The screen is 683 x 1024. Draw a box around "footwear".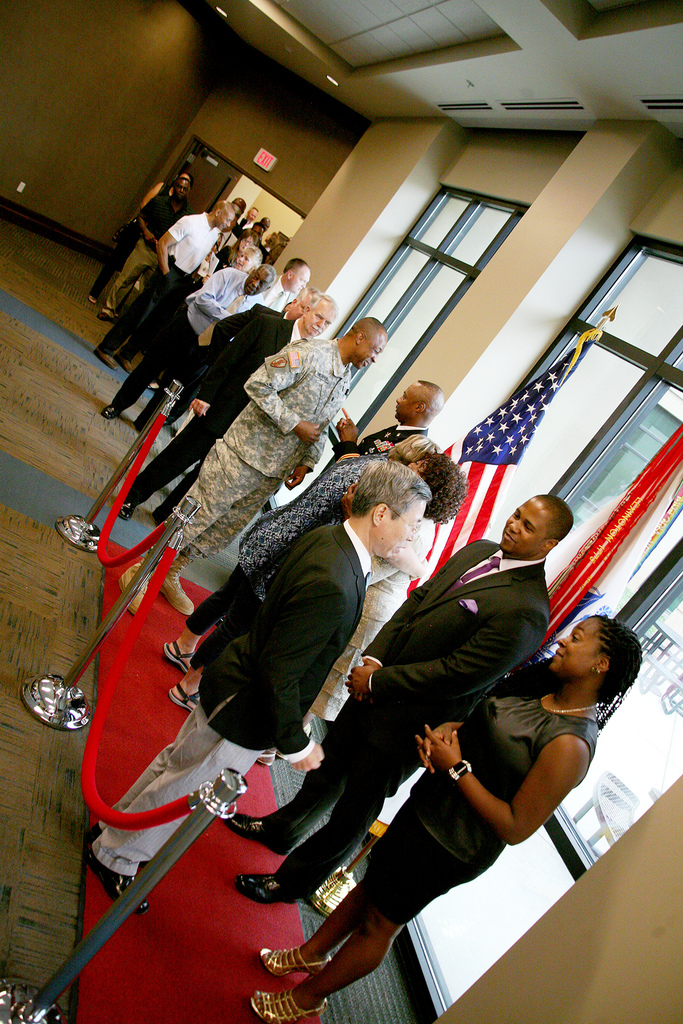
{"x1": 101, "y1": 404, "x2": 117, "y2": 424}.
